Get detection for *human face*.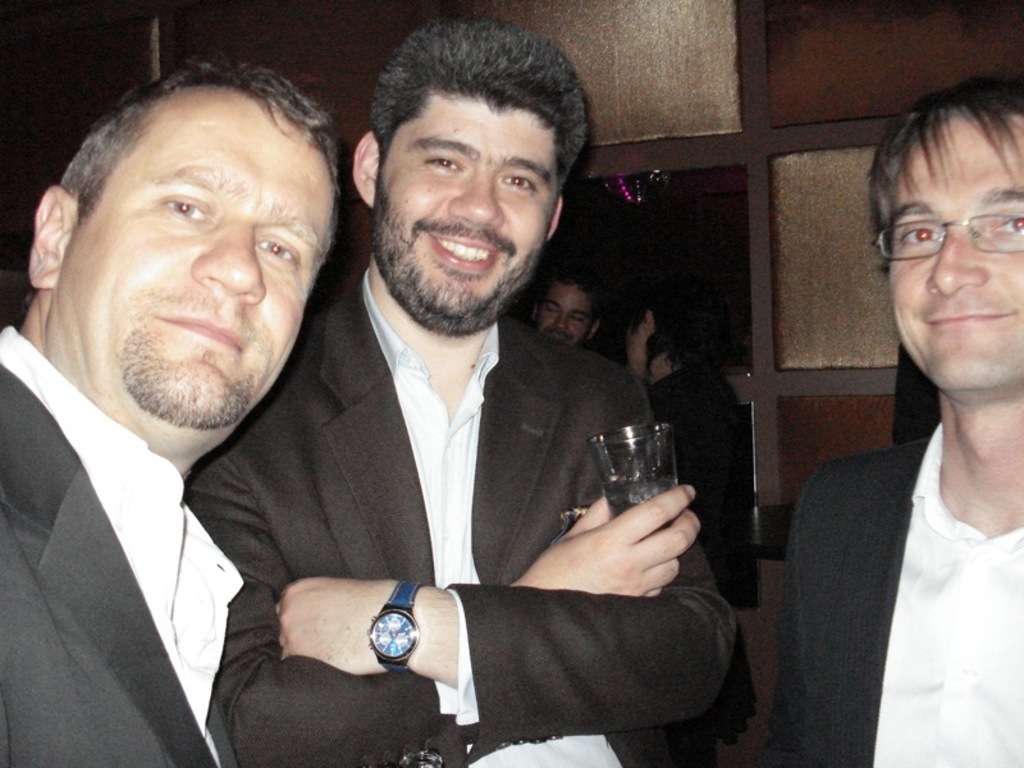
Detection: 538 284 595 347.
